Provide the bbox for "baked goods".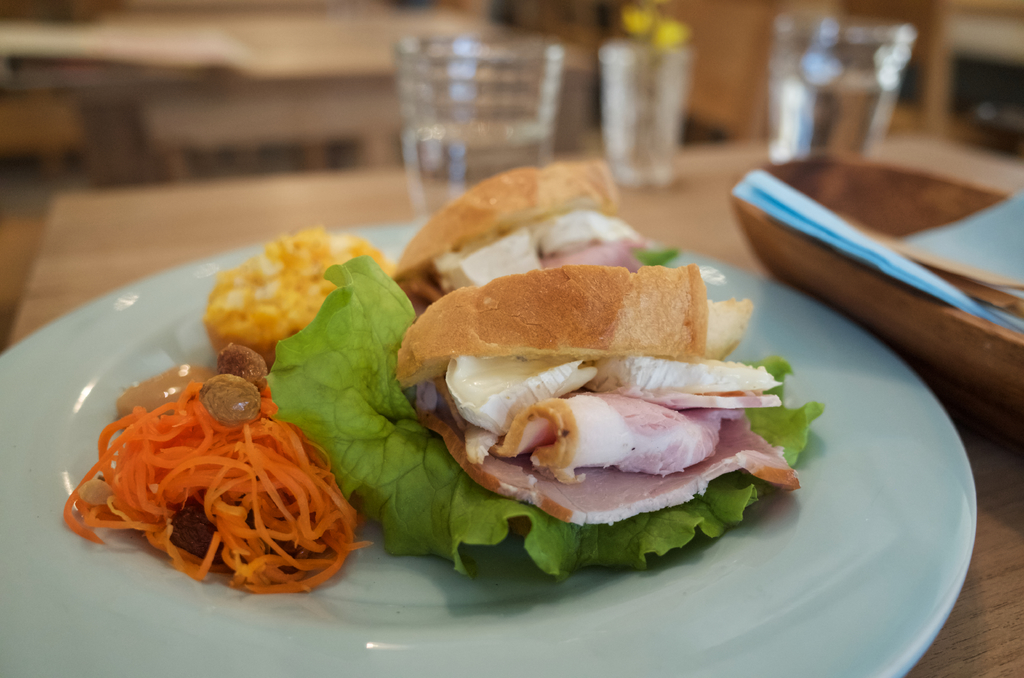
(388, 254, 788, 532).
